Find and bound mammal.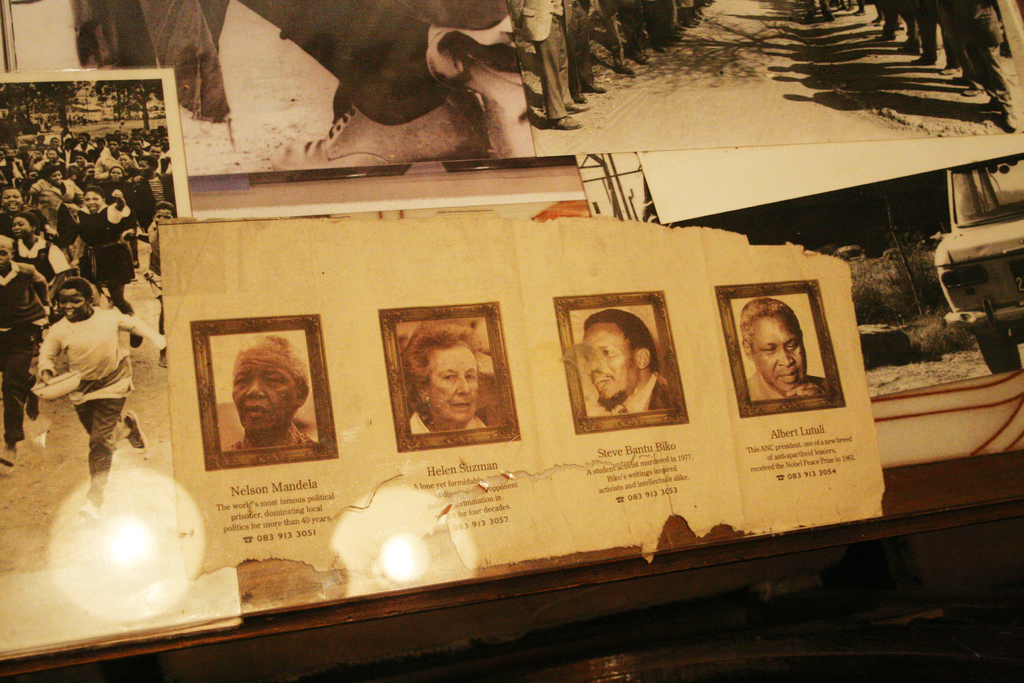
Bound: (403,317,488,429).
